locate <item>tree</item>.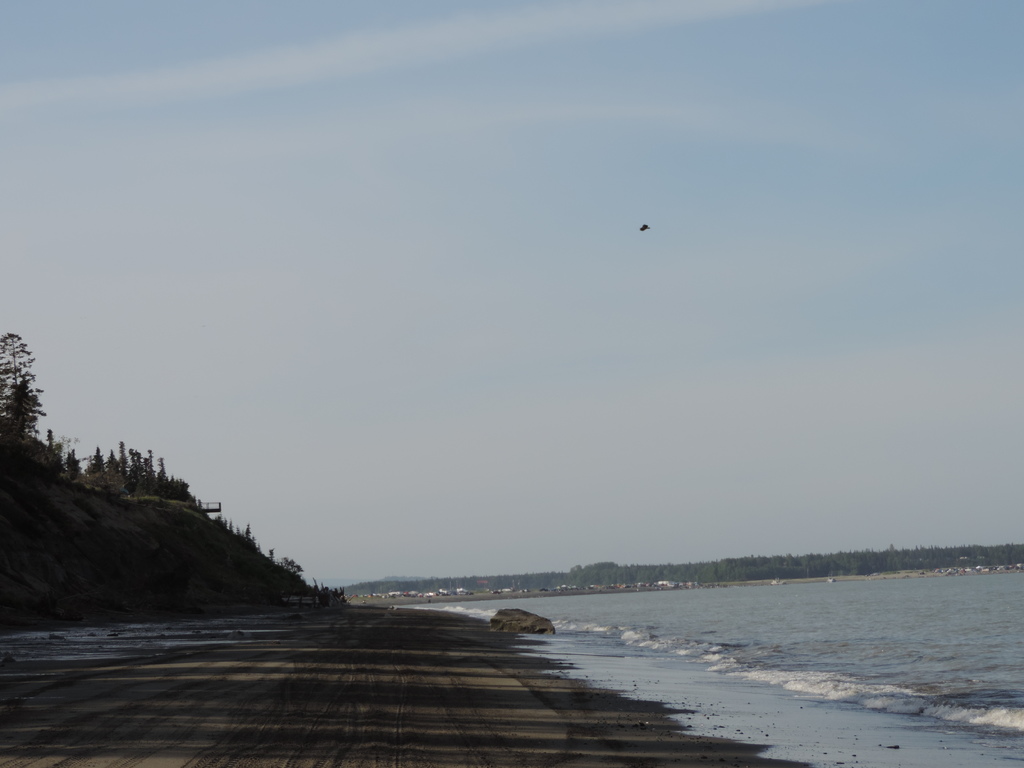
Bounding box: (129, 449, 154, 479).
